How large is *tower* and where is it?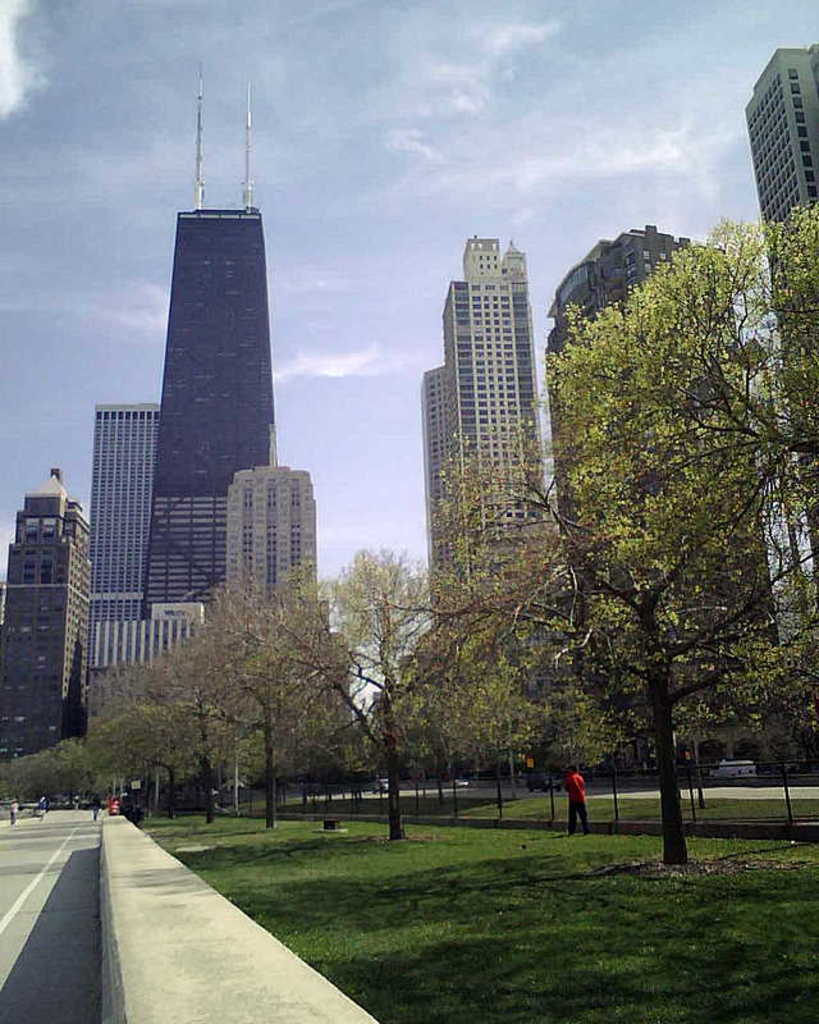
Bounding box: 425 236 548 646.
